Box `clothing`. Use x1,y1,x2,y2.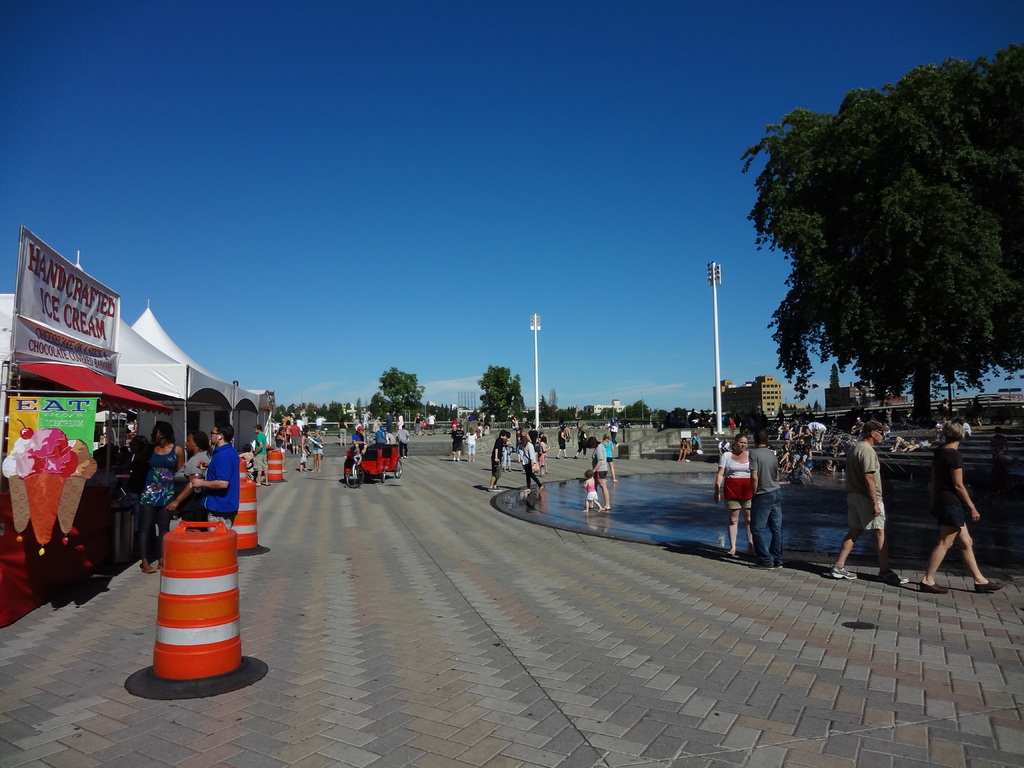
718,442,730,450.
